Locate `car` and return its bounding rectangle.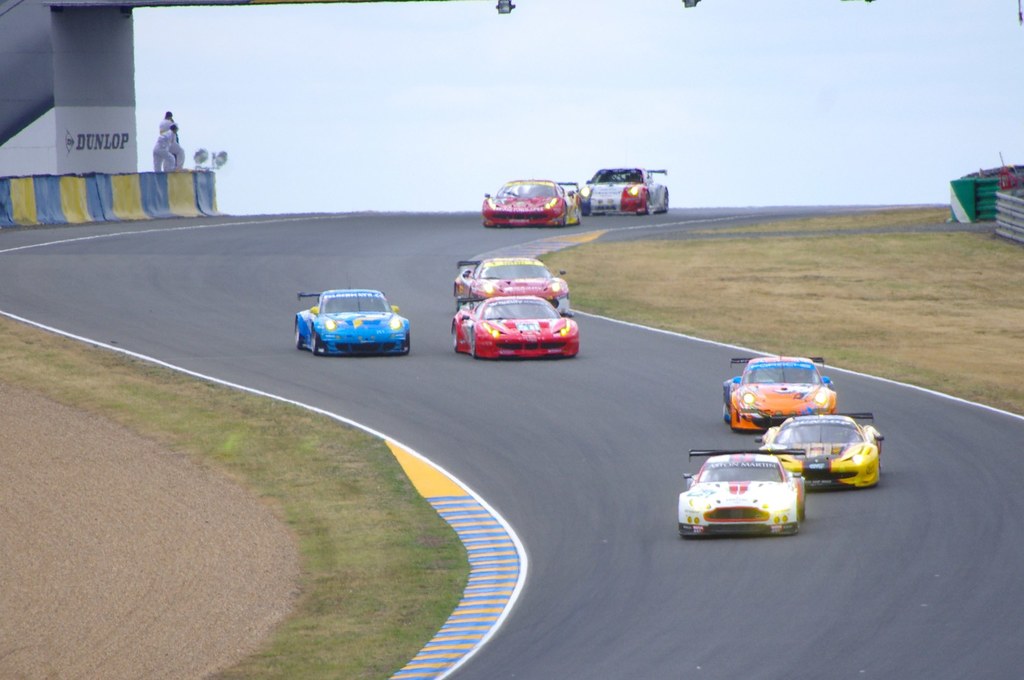
box=[448, 298, 578, 357].
